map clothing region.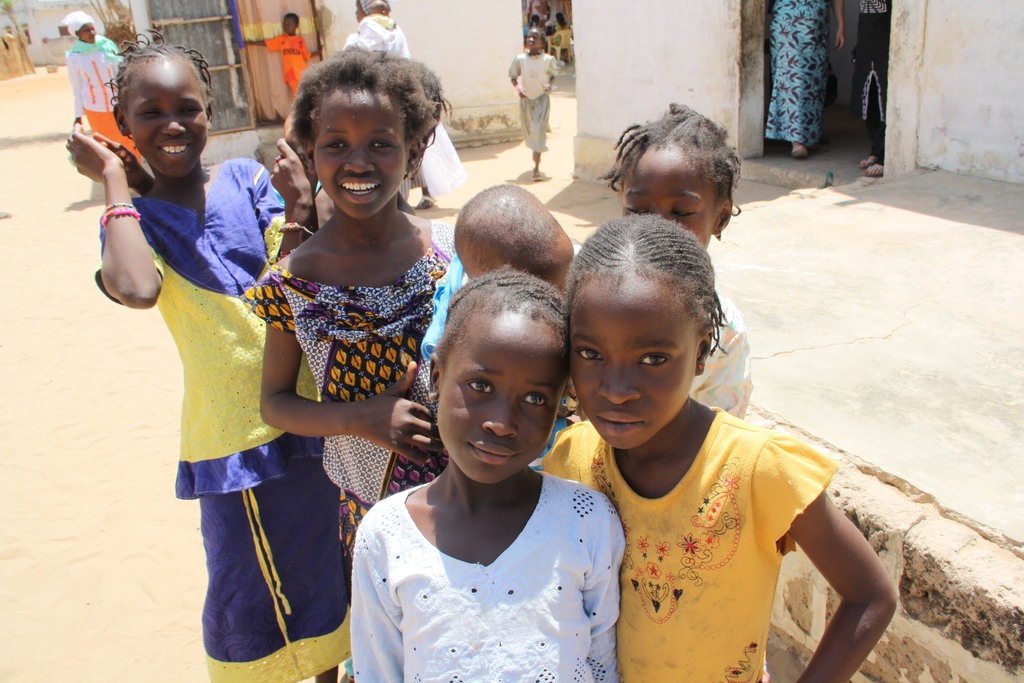
Mapped to bbox=(65, 42, 149, 173).
